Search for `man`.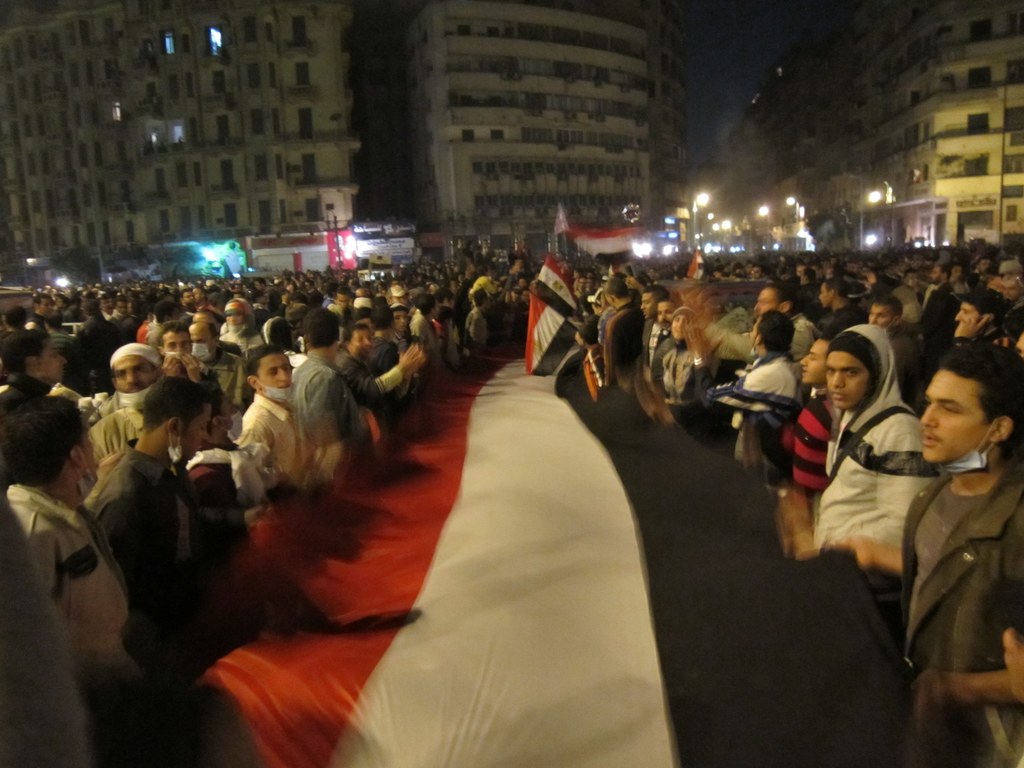
Found at <region>22, 295, 54, 333</region>.
